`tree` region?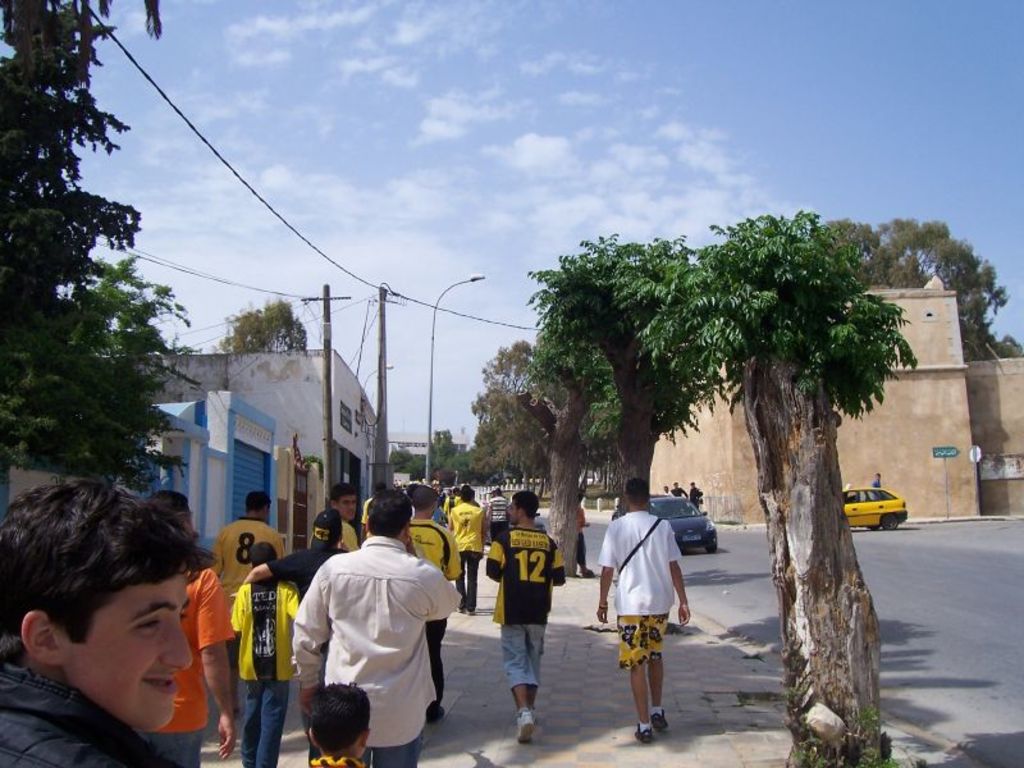
0:0:205:483
